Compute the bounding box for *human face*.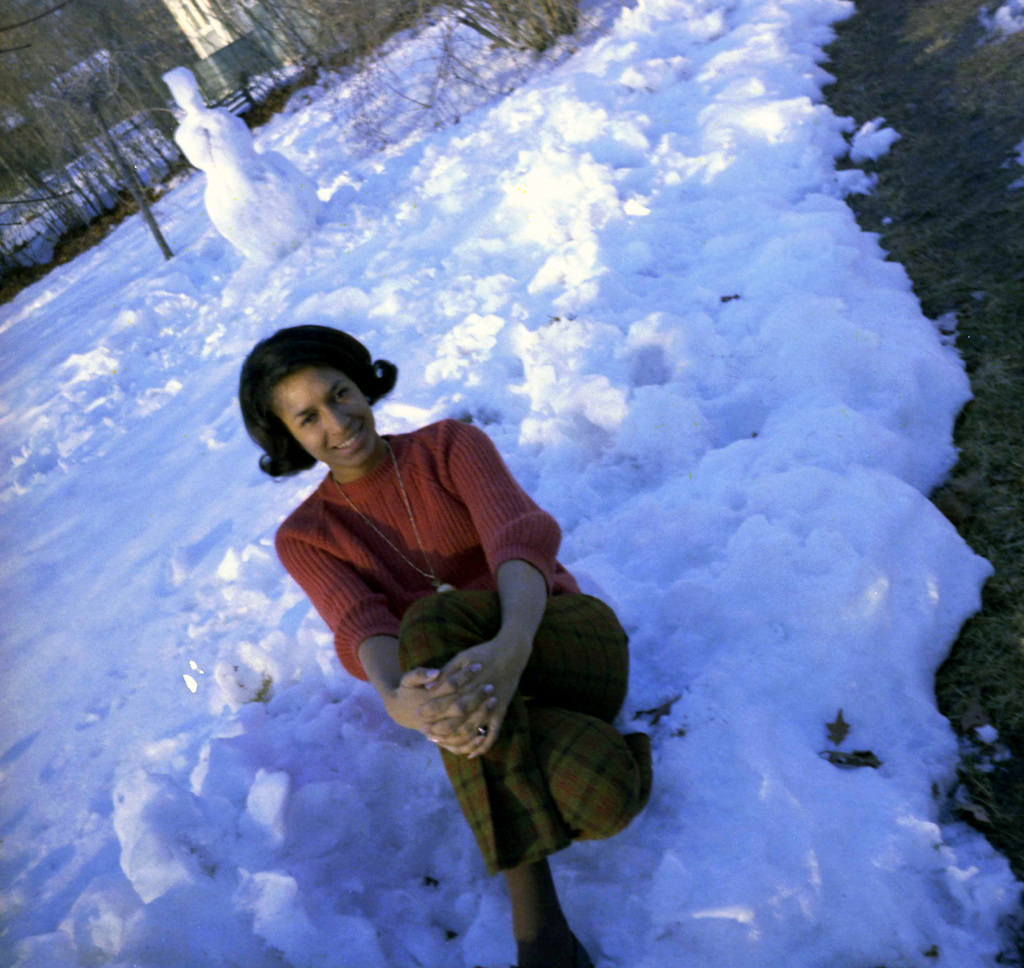
l=269, t=364, r=376, b=464.
